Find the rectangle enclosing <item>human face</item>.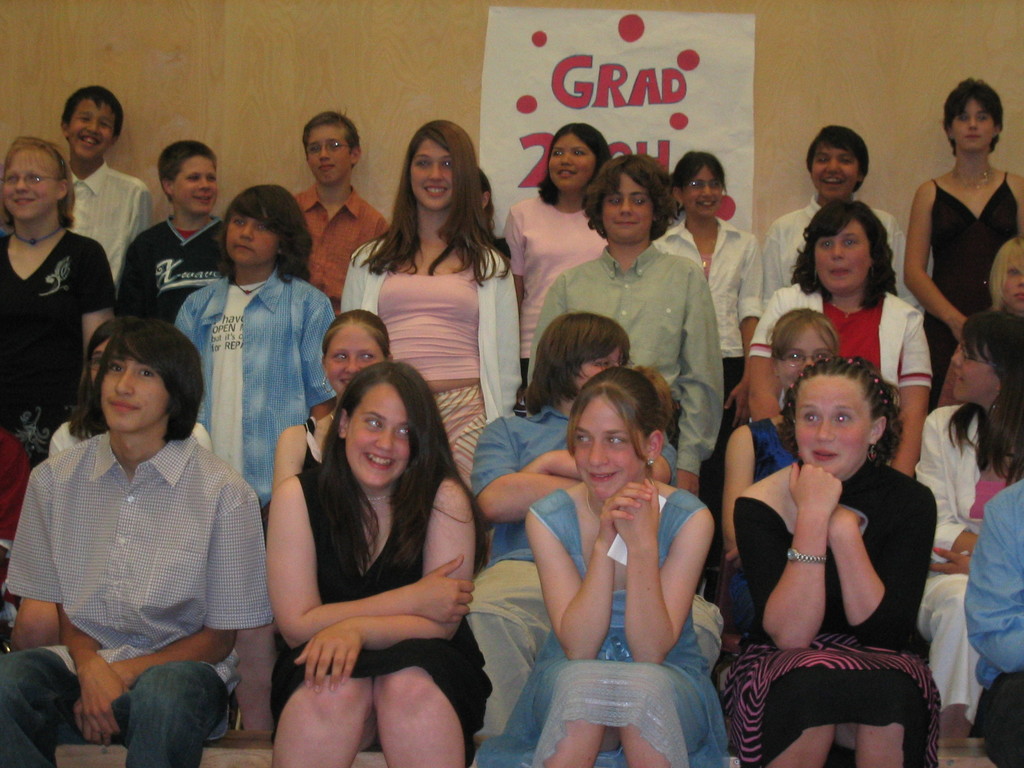
left=776, top=328, right=831, bottom=388.
